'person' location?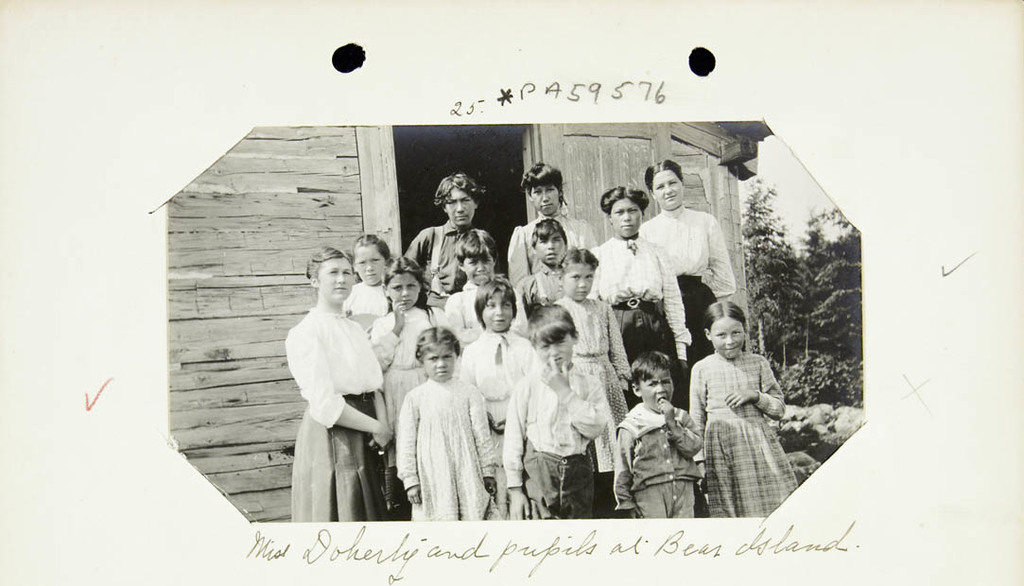
<bbox>546, 241, 643, 522</bbox>
